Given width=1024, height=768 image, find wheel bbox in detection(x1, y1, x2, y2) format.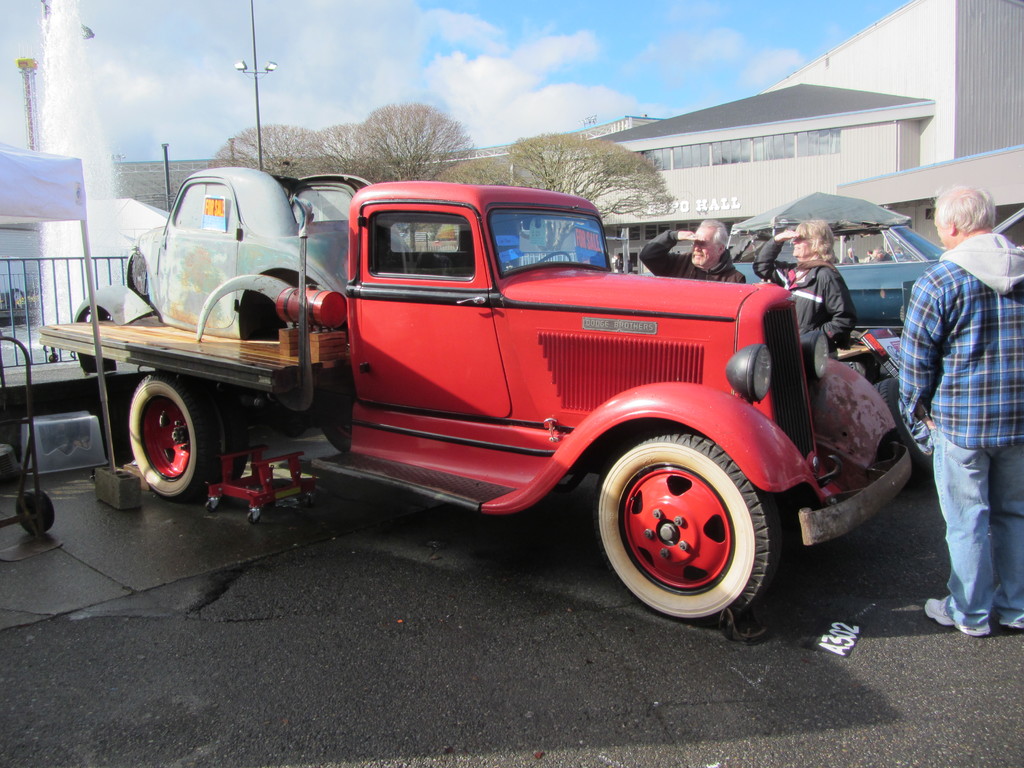
detection(303, 494, 317, 508).
